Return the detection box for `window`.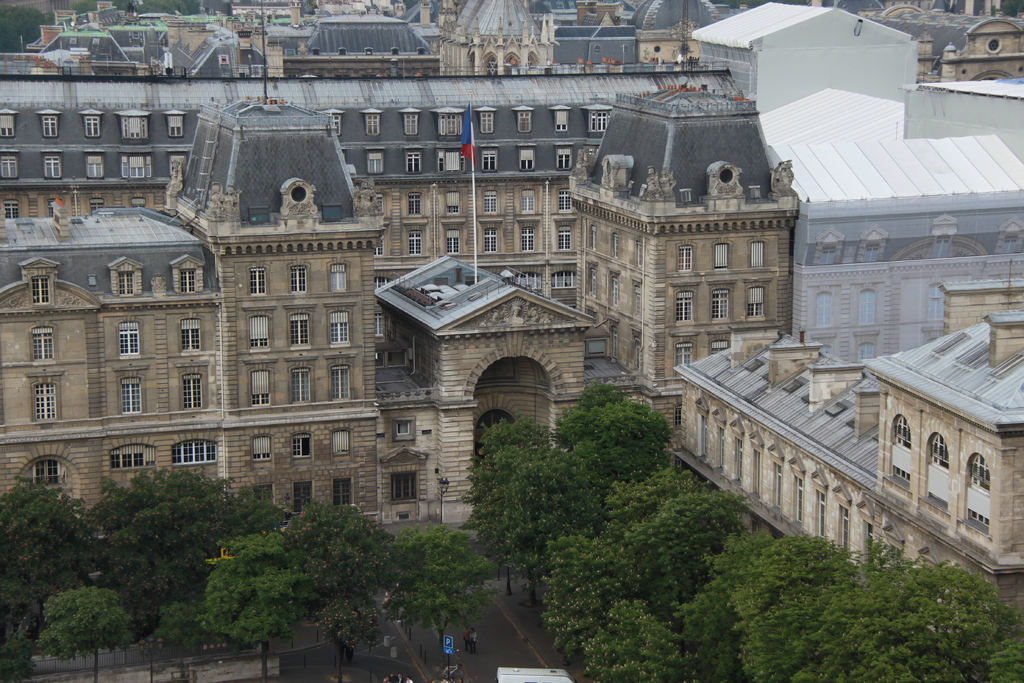
<bbox>33, 383, 56, 420</bbox>.
